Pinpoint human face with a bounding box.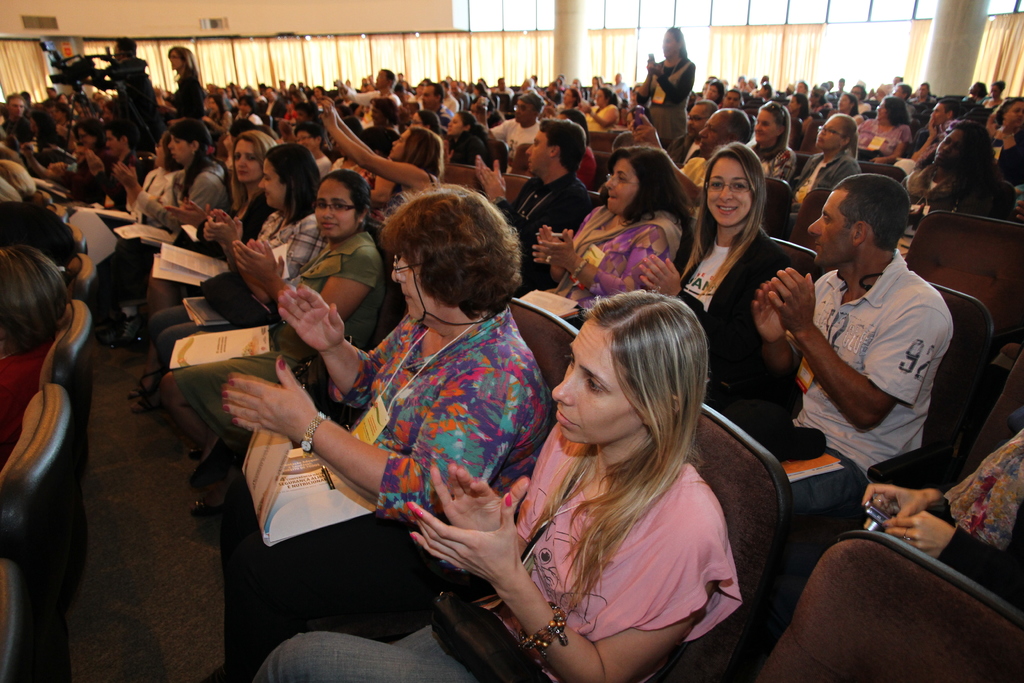
{"x1": 698, "y1": 113, "x2": 732, "y2": 157}.
